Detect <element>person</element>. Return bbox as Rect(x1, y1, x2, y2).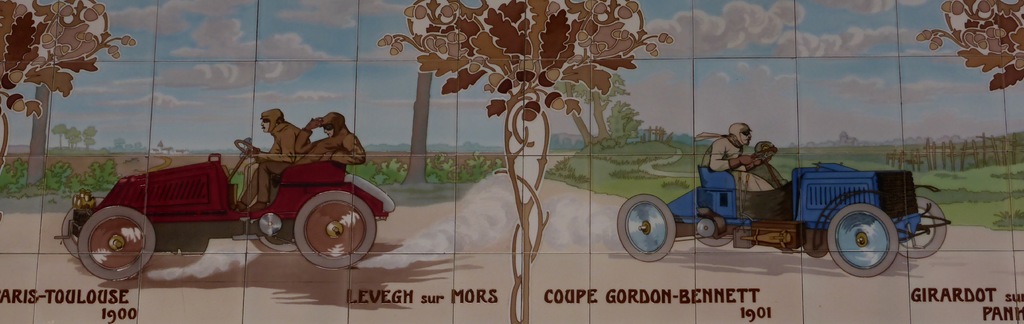
Rect(245, 113, 300, 208).
